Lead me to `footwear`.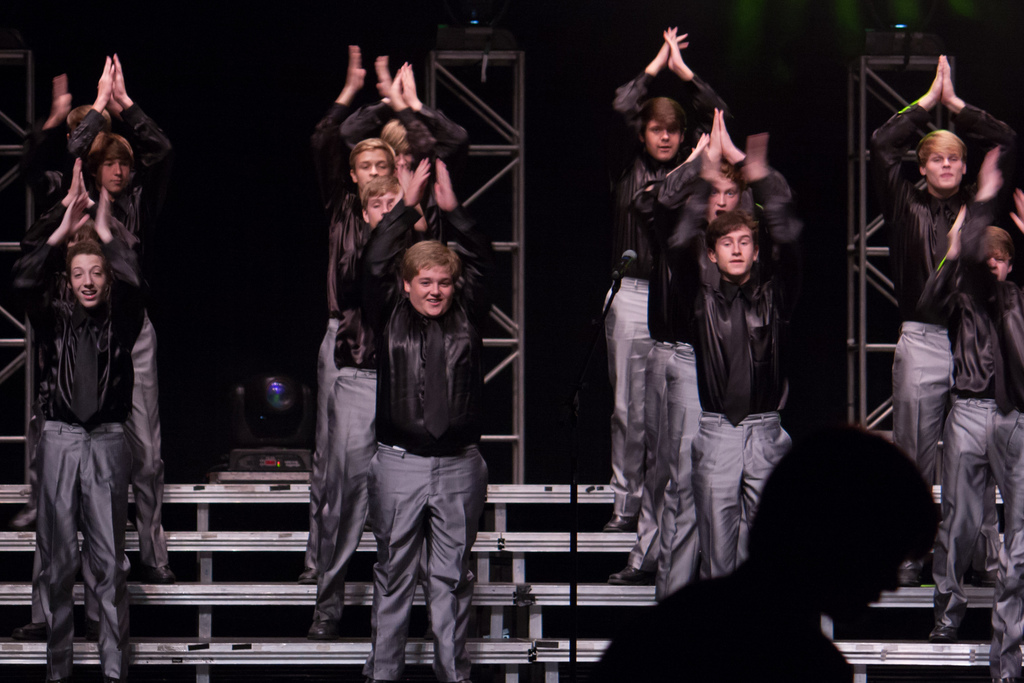
Lead to select_region(928, 629, 957, 640).
